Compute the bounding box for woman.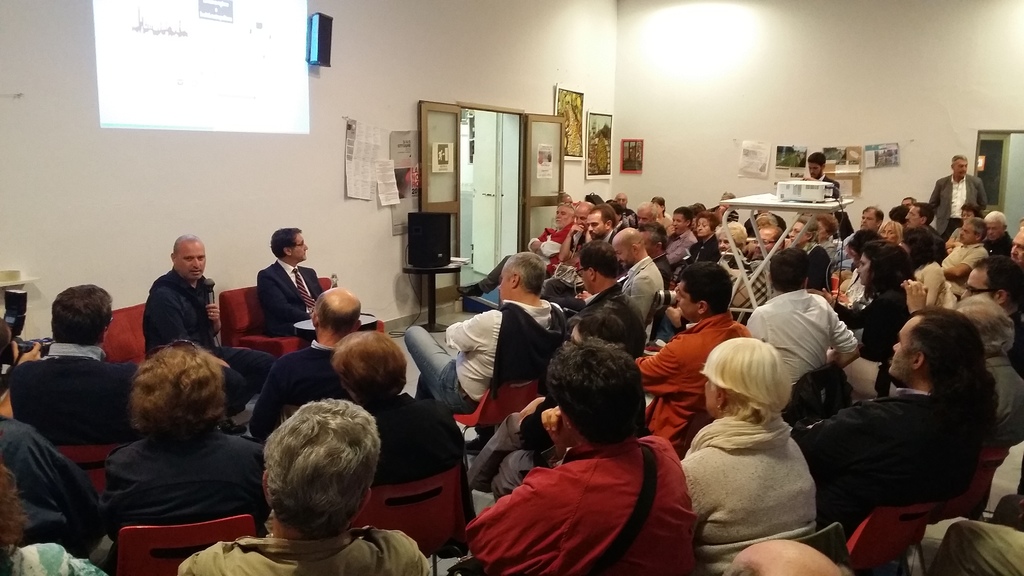
[671,207,697,262].
